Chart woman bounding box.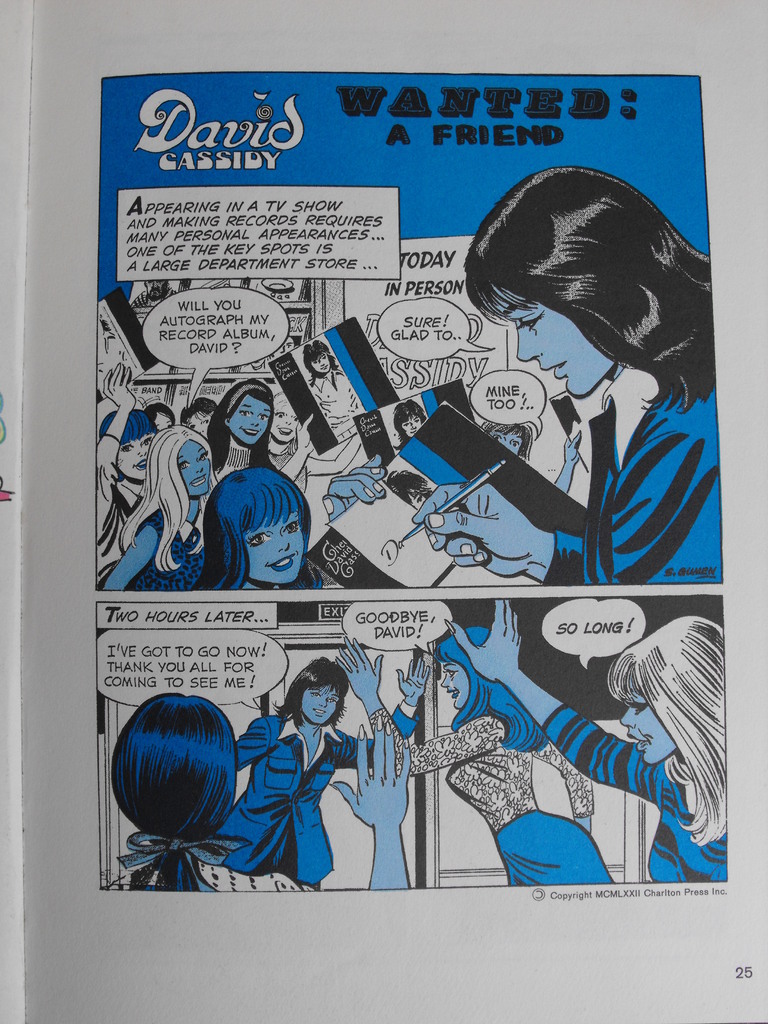
Charted: bbox=(322, 156, 721, 586).
